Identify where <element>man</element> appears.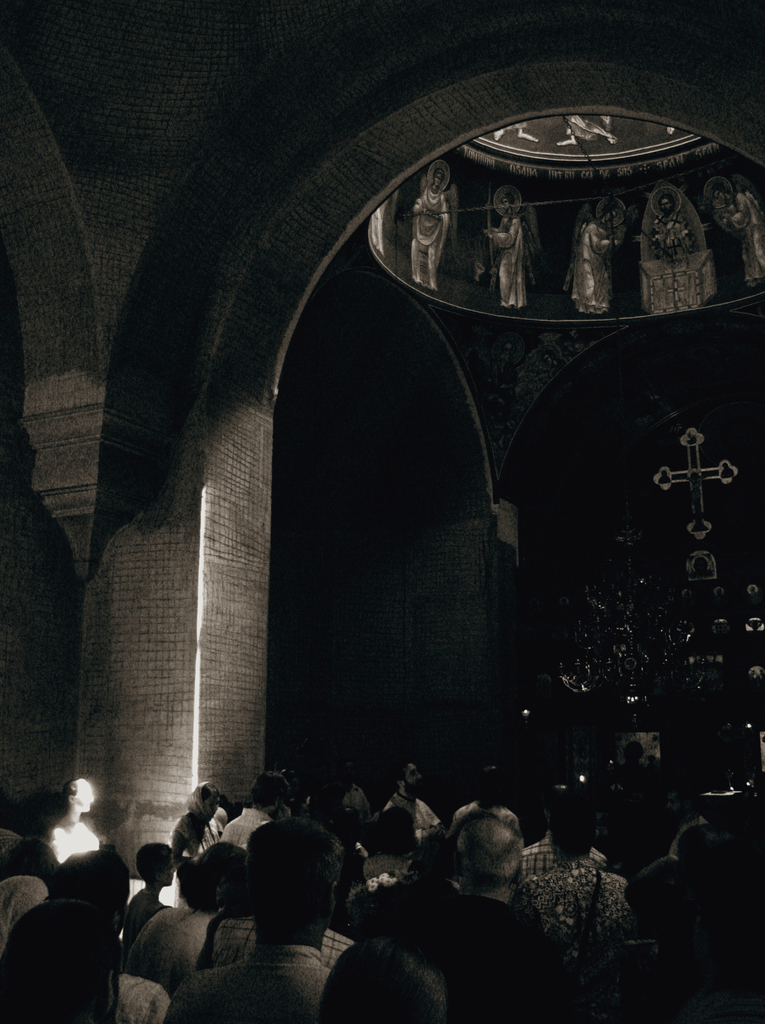
Appears at x1=47 y1=850 x2=172 y2=1023.
